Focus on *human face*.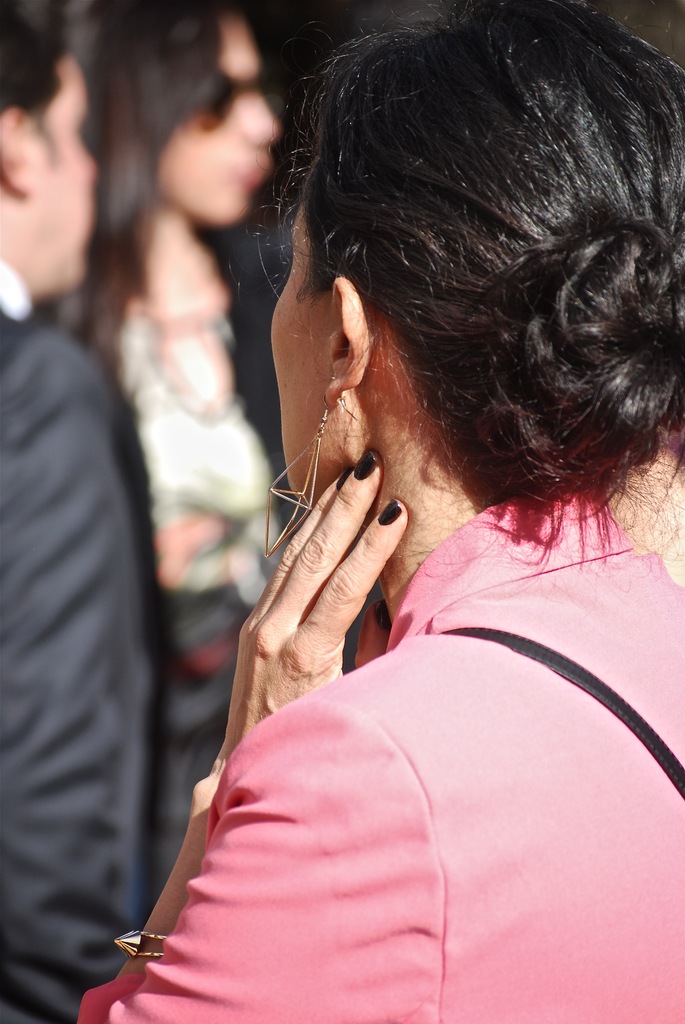
Focused at [x1=271, y1=197, x2=336, y2=502].
